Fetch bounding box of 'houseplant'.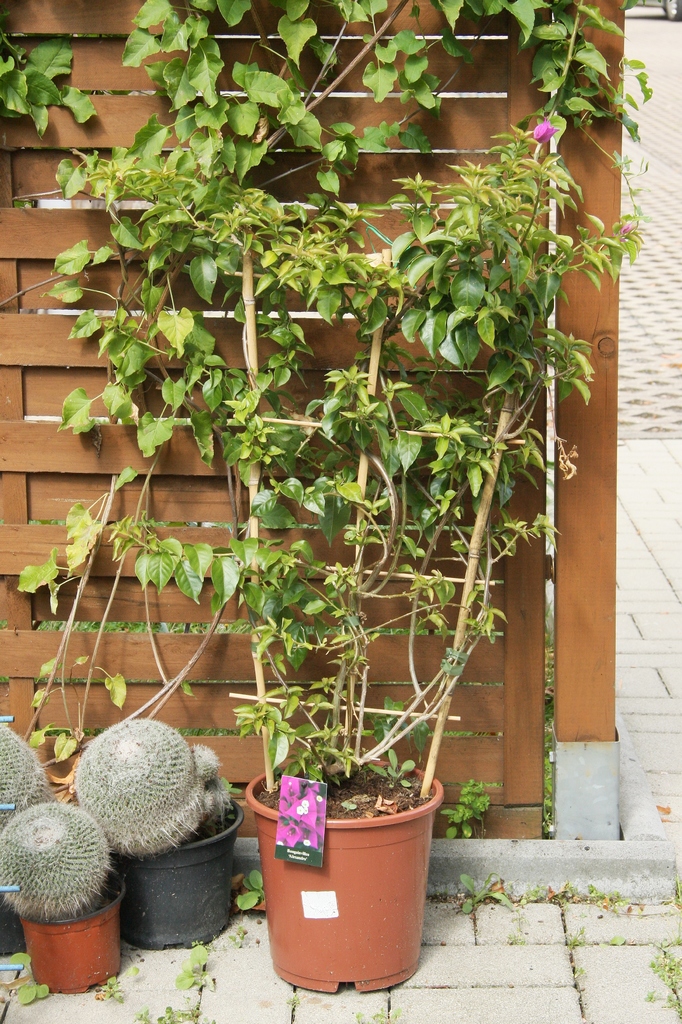
Bbox: Rect(61, 713, 240, 930).
